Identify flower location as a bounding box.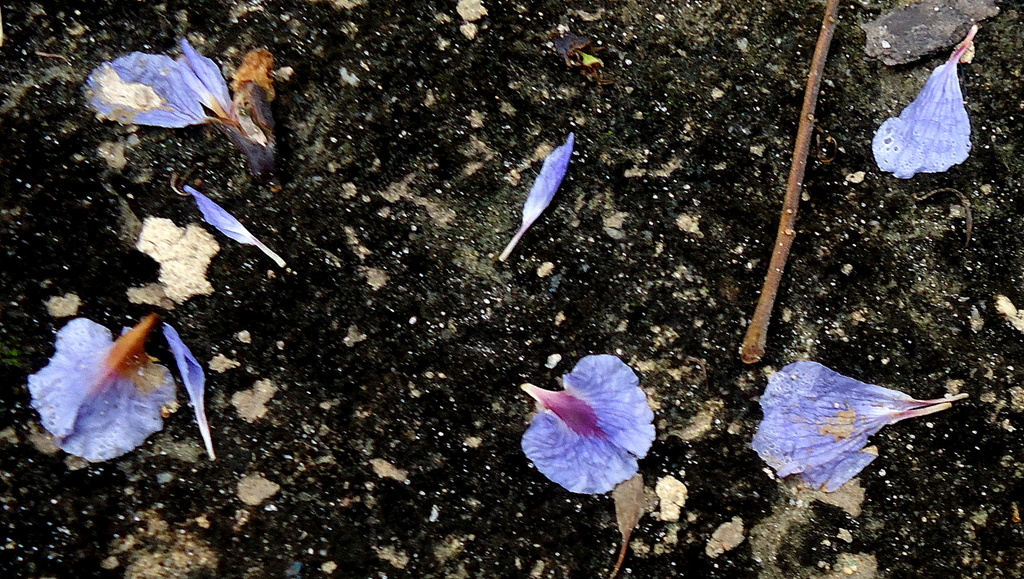
(x1=30, y1=315, x2=178, y2=462).
